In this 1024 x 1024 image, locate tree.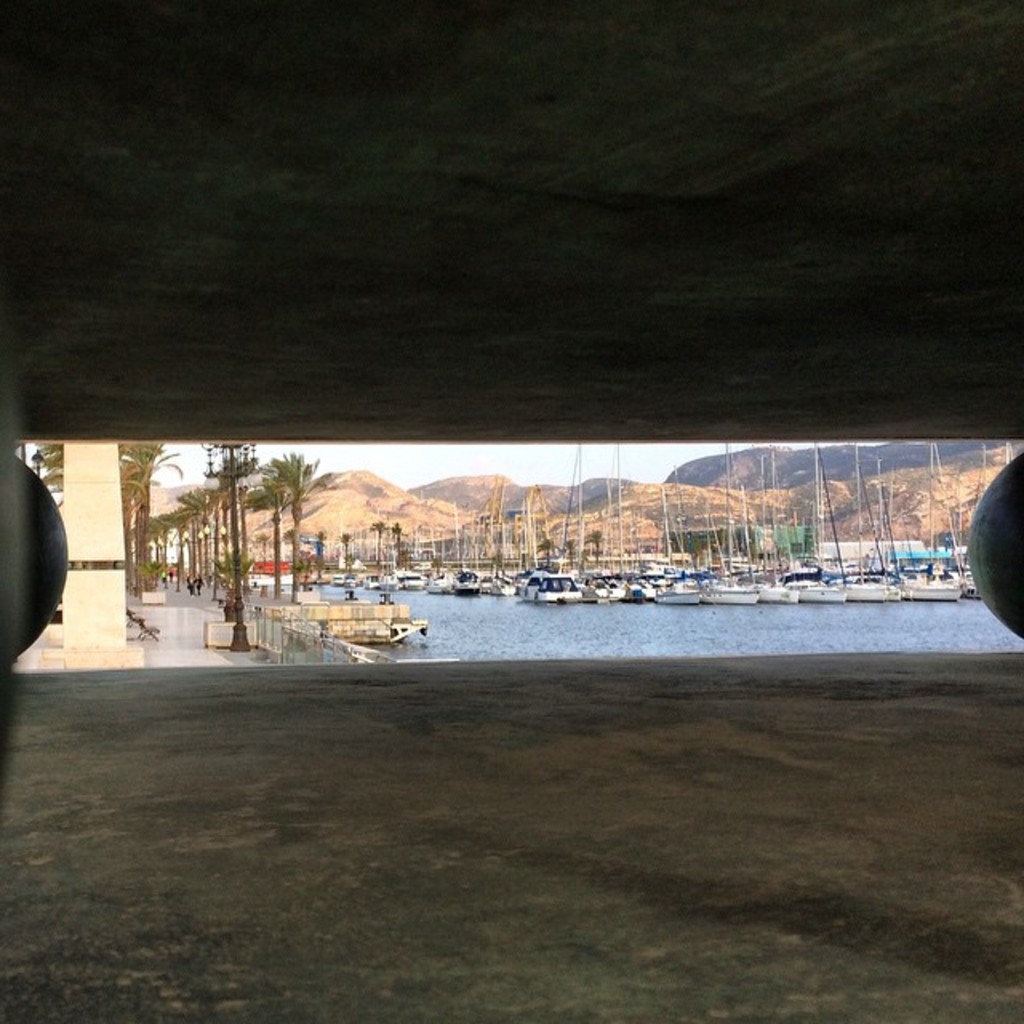
Bounding box: [560,534,576,568].
